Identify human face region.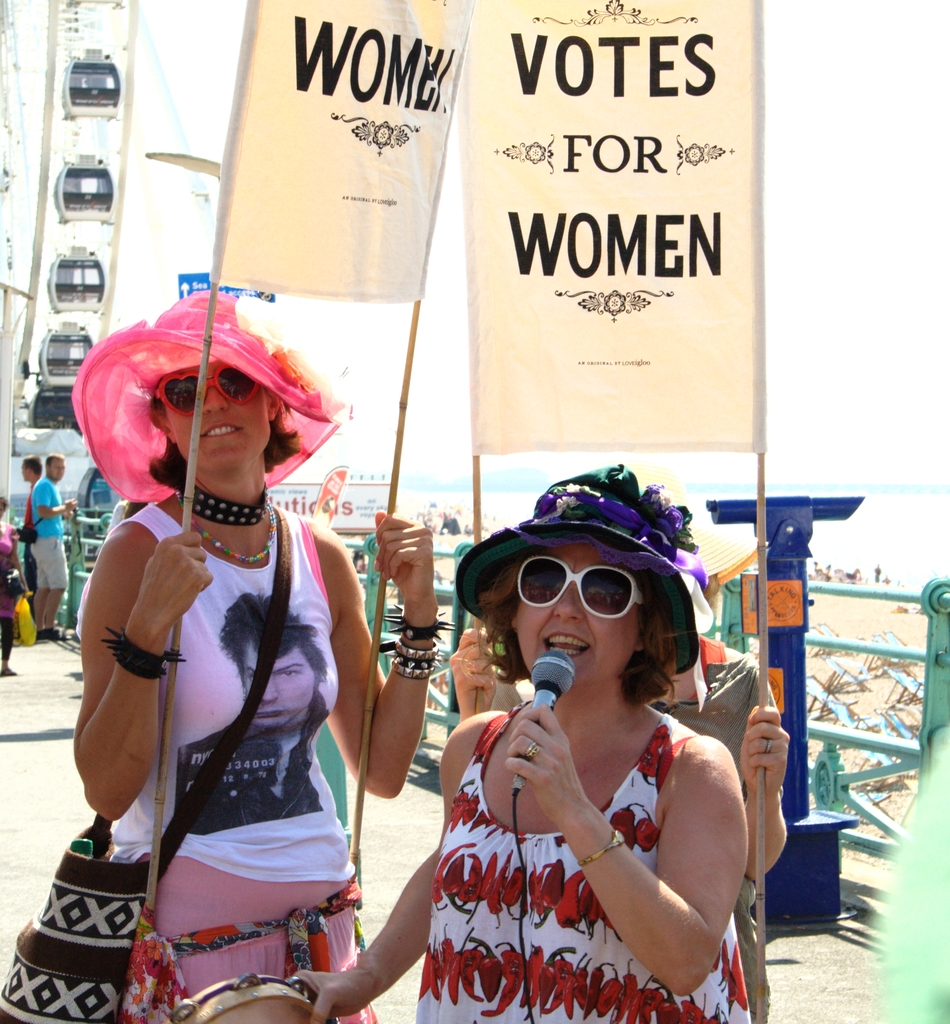
Region: <region>156, 358, 270, 470</region>.
